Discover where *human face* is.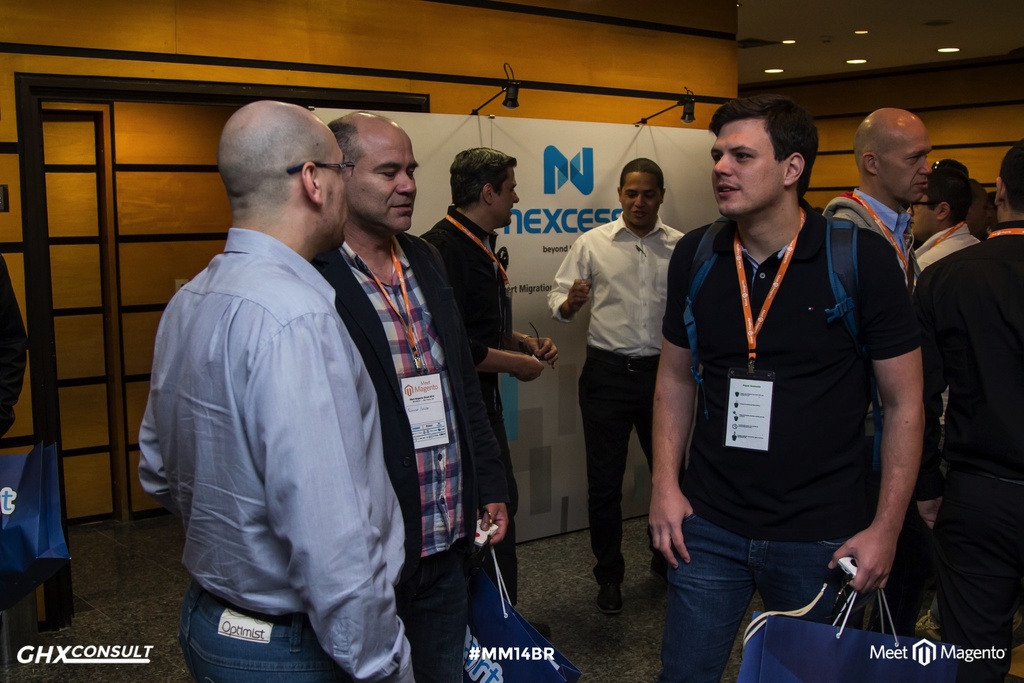
Discovered at [x1=325, y1=135, x2=353, y2=252].
